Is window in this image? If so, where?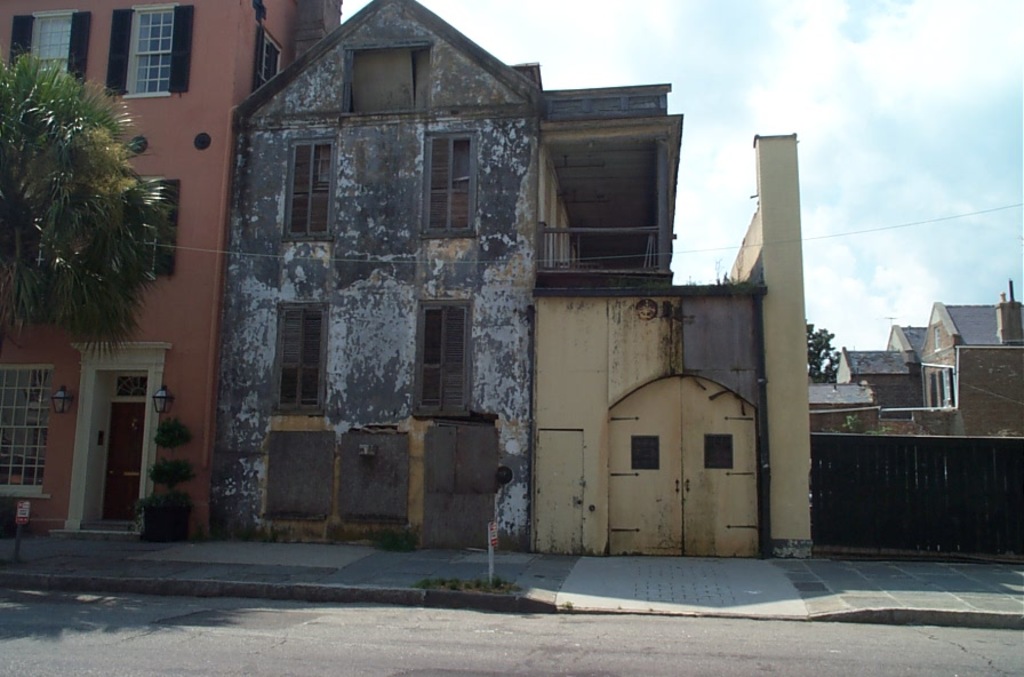
Yes, at bbox=(15, 9, 88, 91).
